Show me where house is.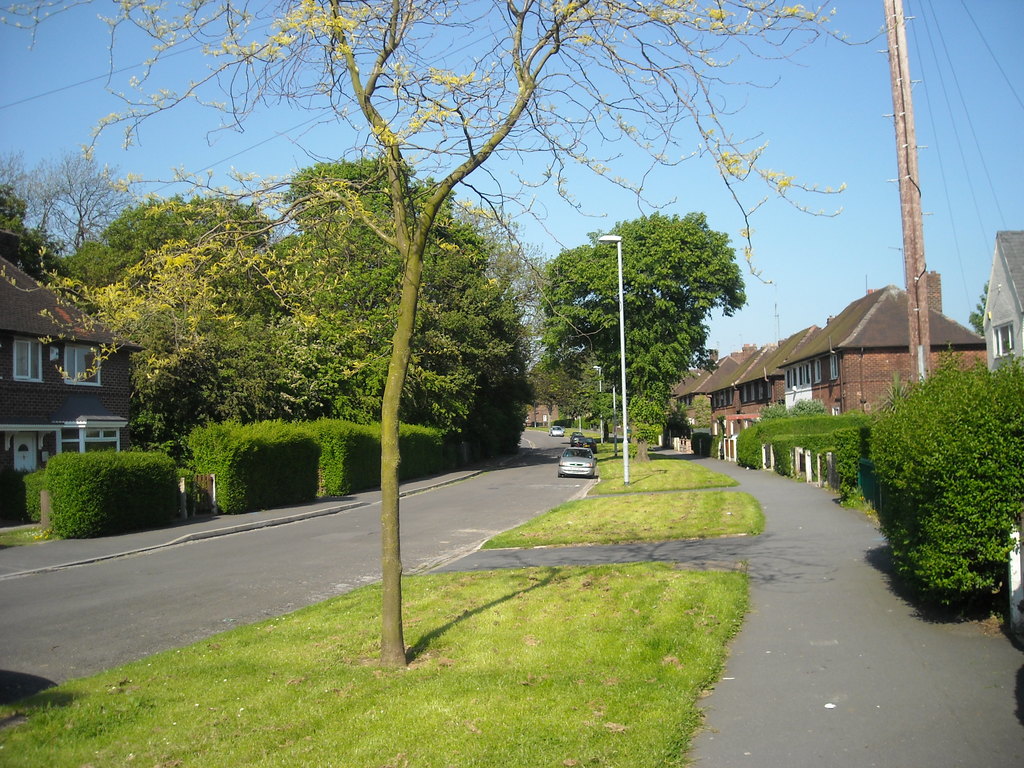
house is at [left=0, top=230, right=145, bottom=521].
